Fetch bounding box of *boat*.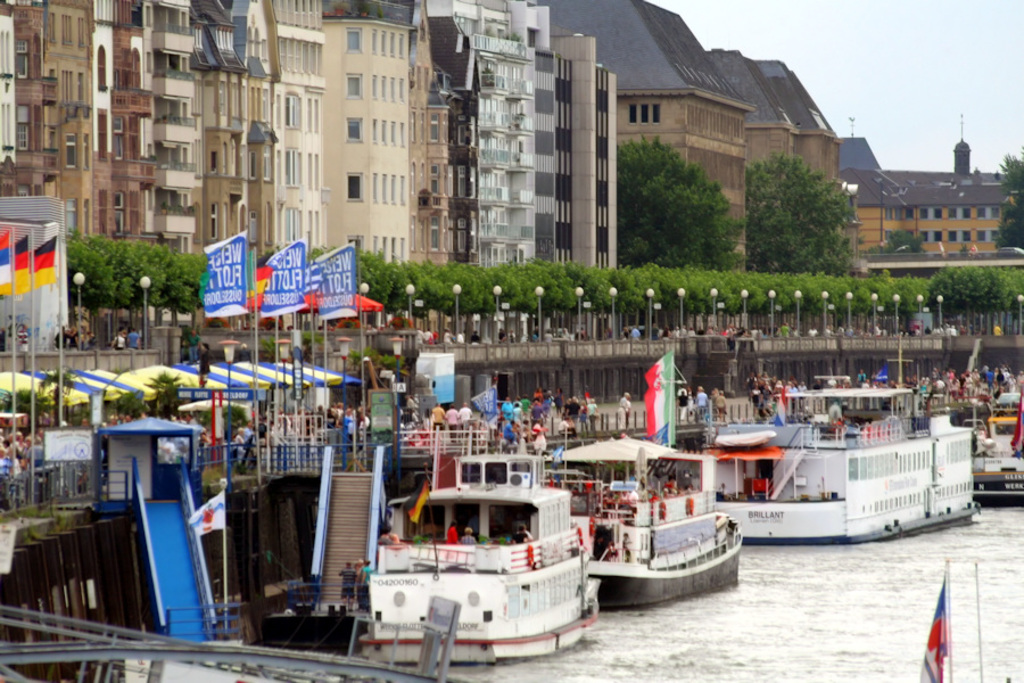
Bbox: x1=548, y1=421, x2=738, y2=609.
